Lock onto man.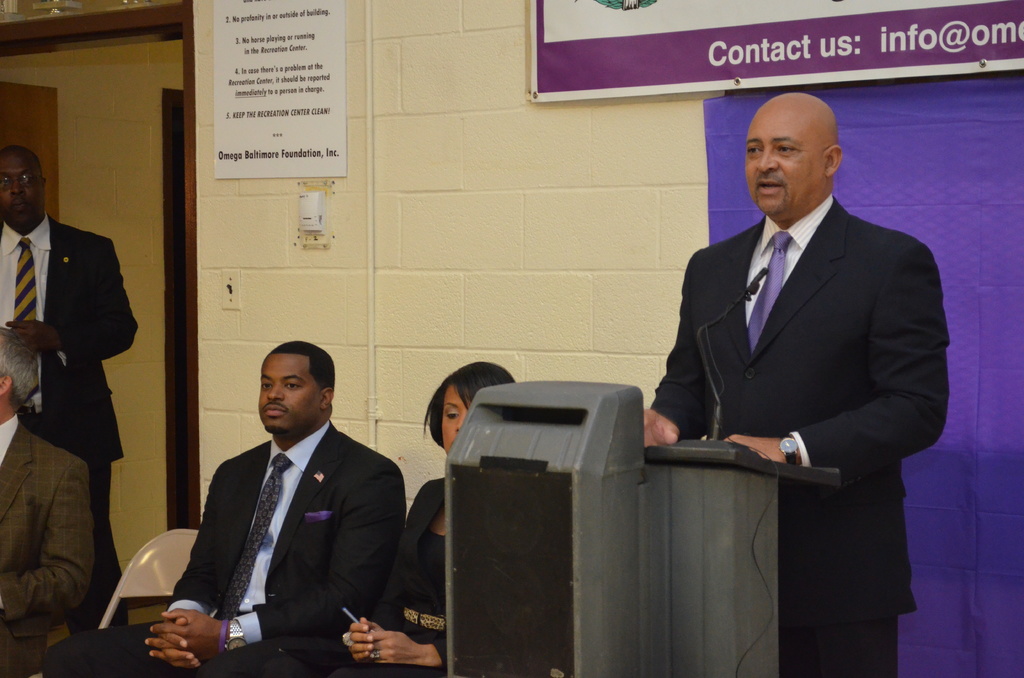
Locked: {"left": 0, "top": 144, "right": 140, "bottom": 635}.
